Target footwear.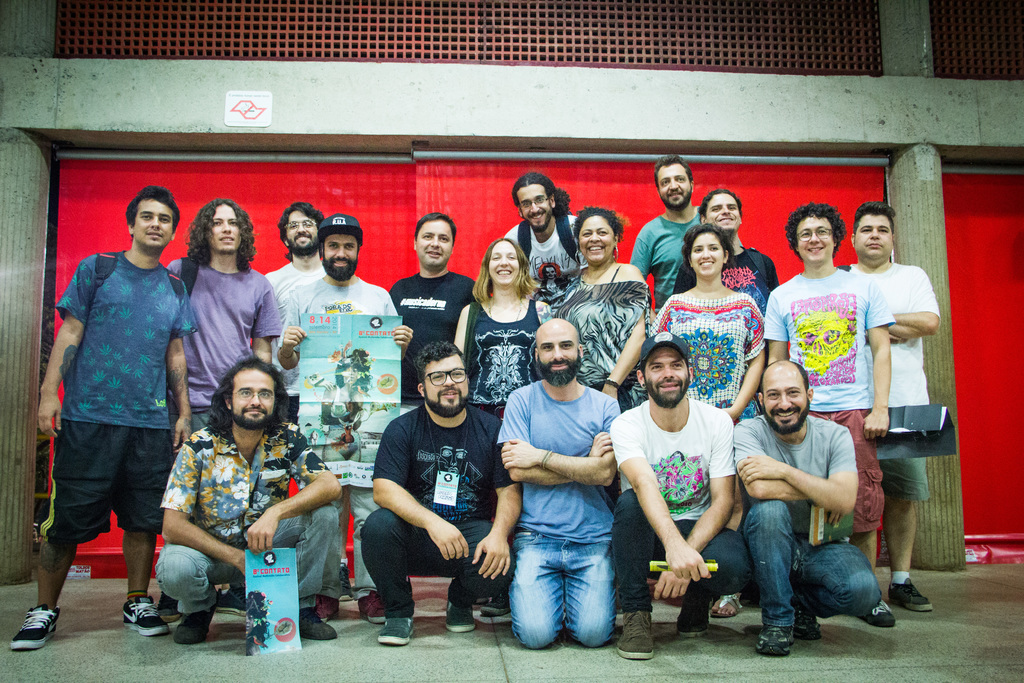
Target region: 6/593/56/660.
